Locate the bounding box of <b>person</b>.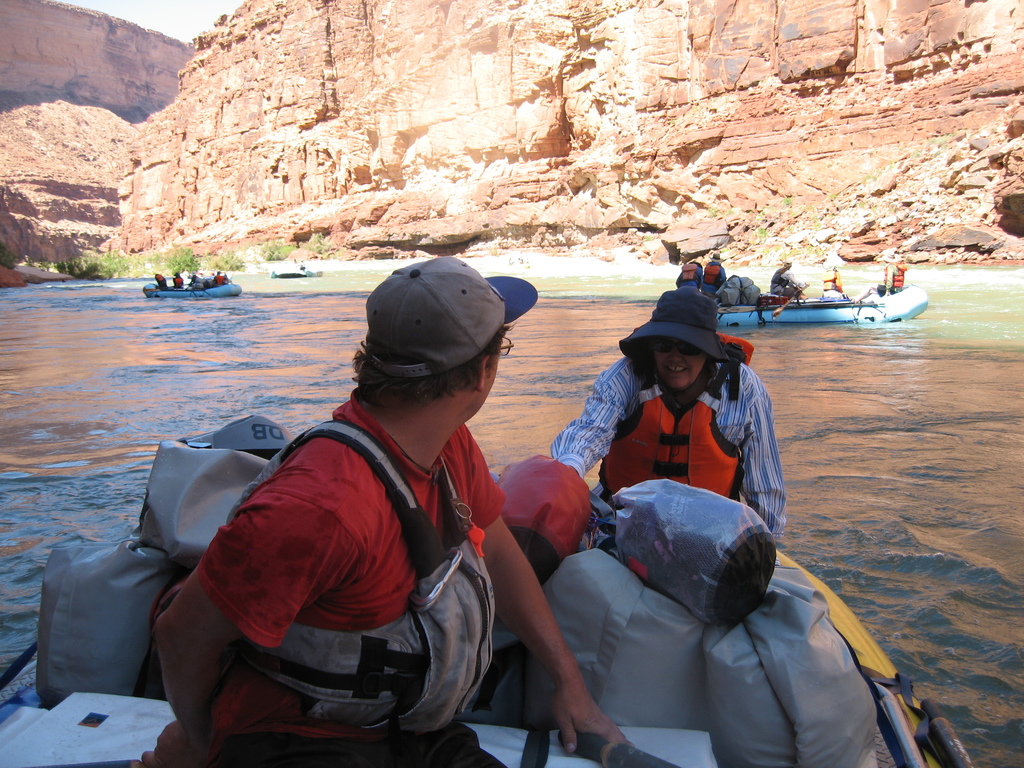
Bounding box: (left=596, top=299, right=767, bottom=542).
